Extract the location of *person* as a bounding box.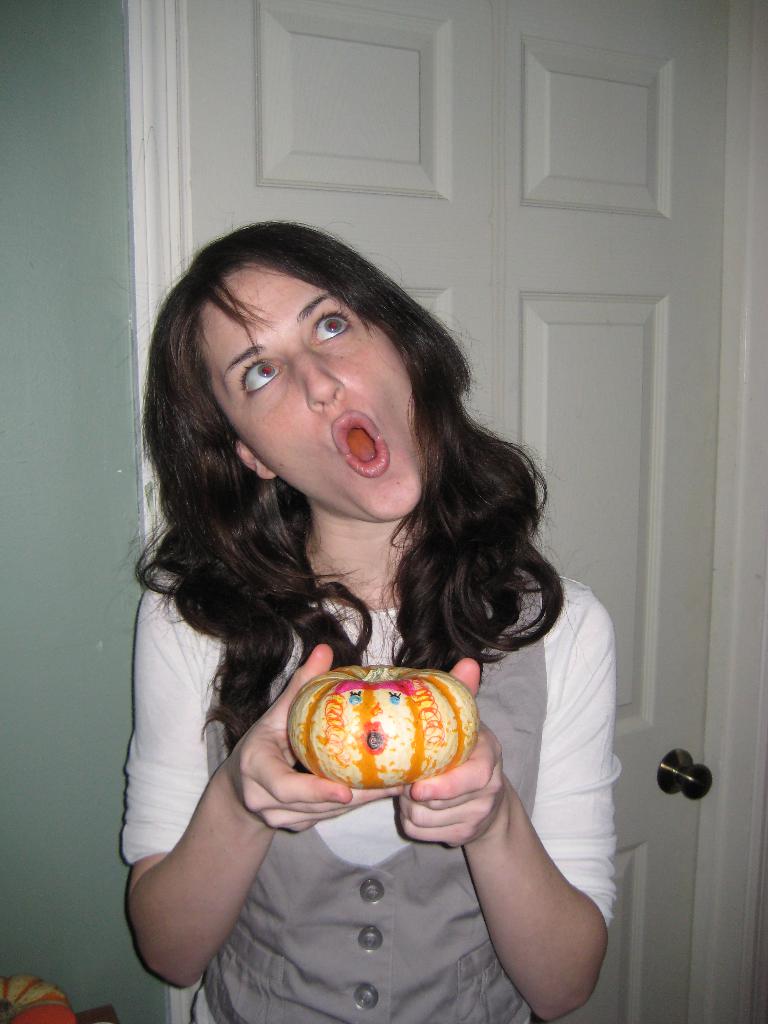
104/209/625/998.
